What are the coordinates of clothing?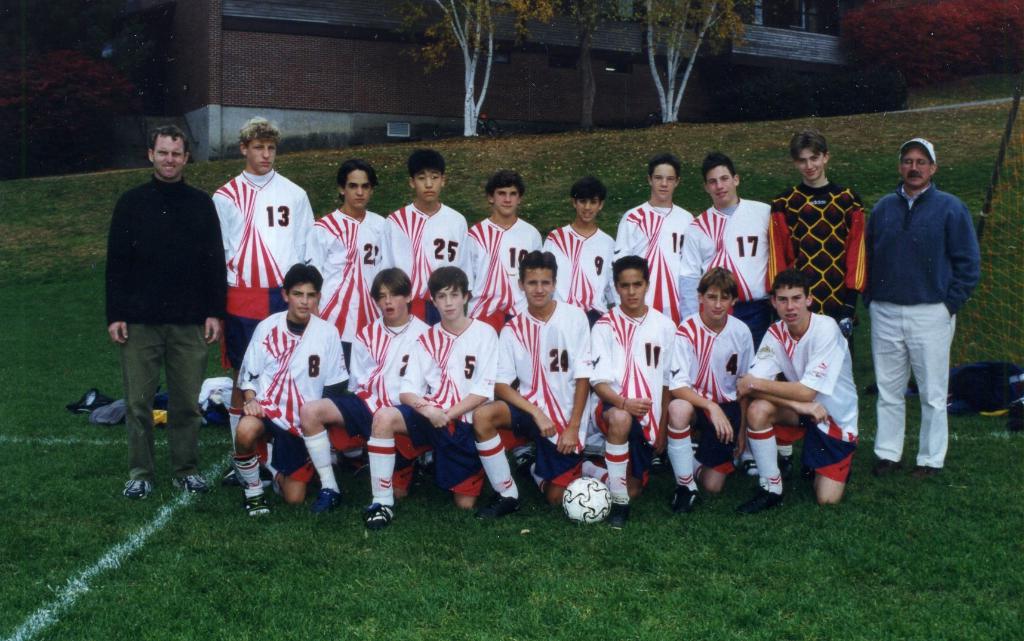
(212,164,312,374).
